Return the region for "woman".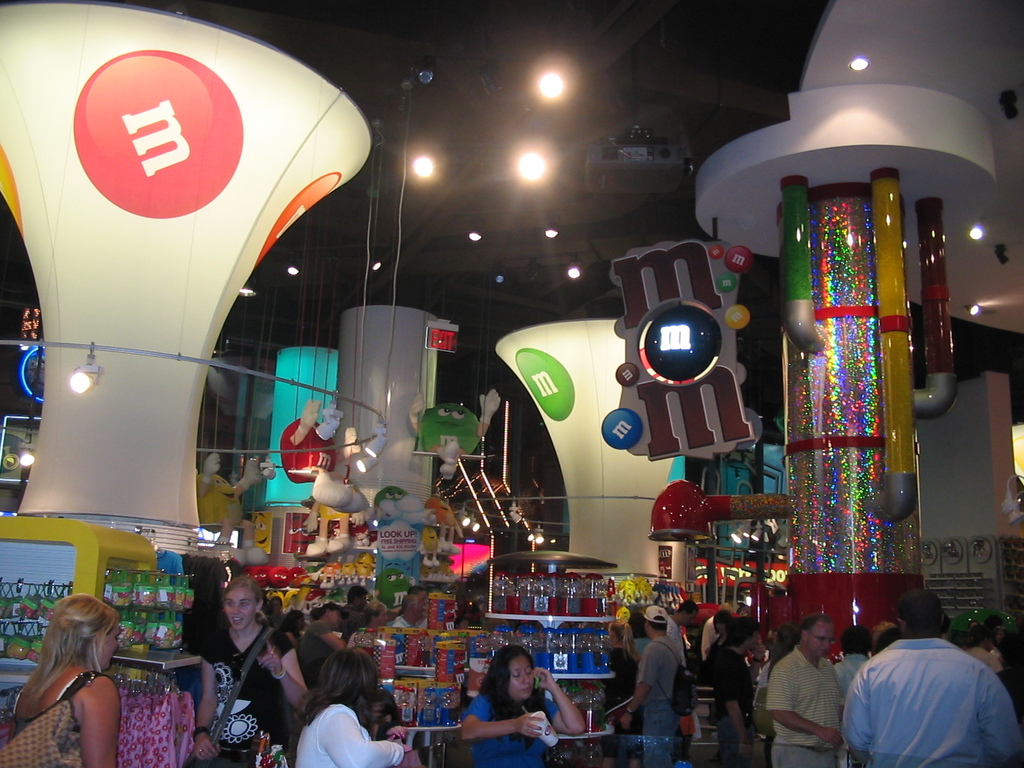
bbox(460, 646, 586, 767).
